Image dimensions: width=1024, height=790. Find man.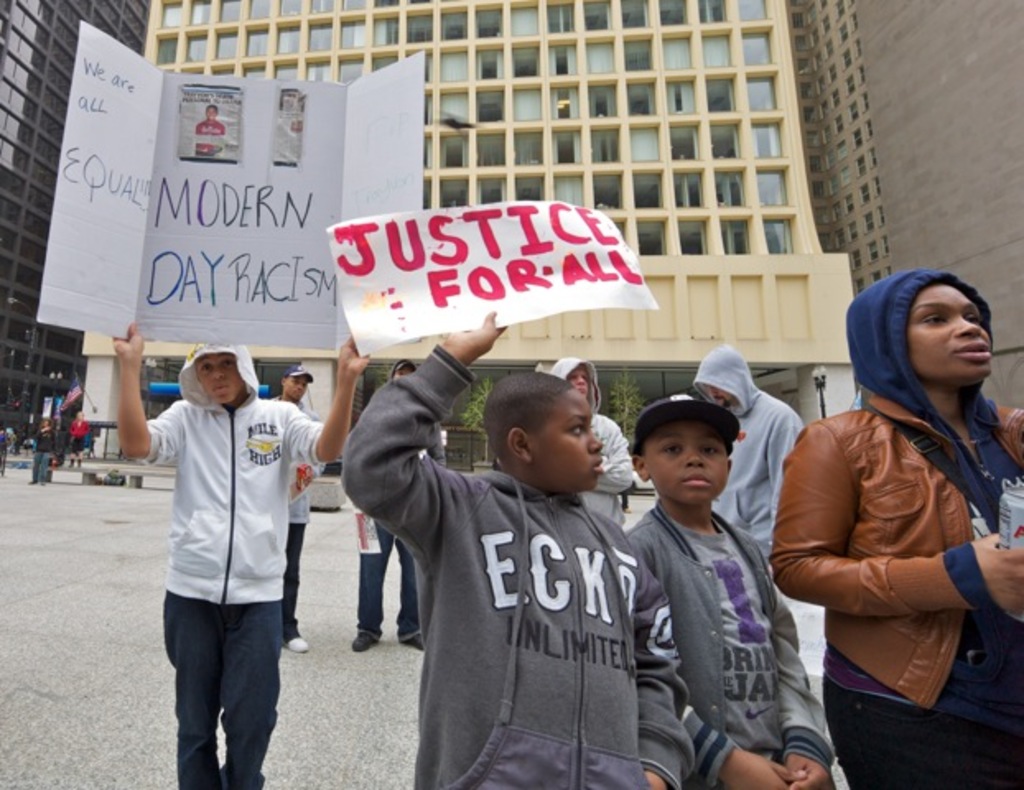
box=[140, 318, 319, 783].
